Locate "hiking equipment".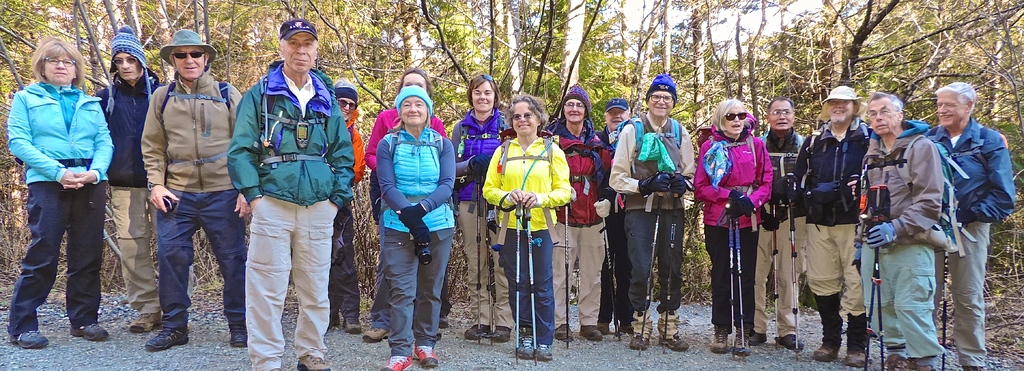
Bounding box: 942/242/951/367.
